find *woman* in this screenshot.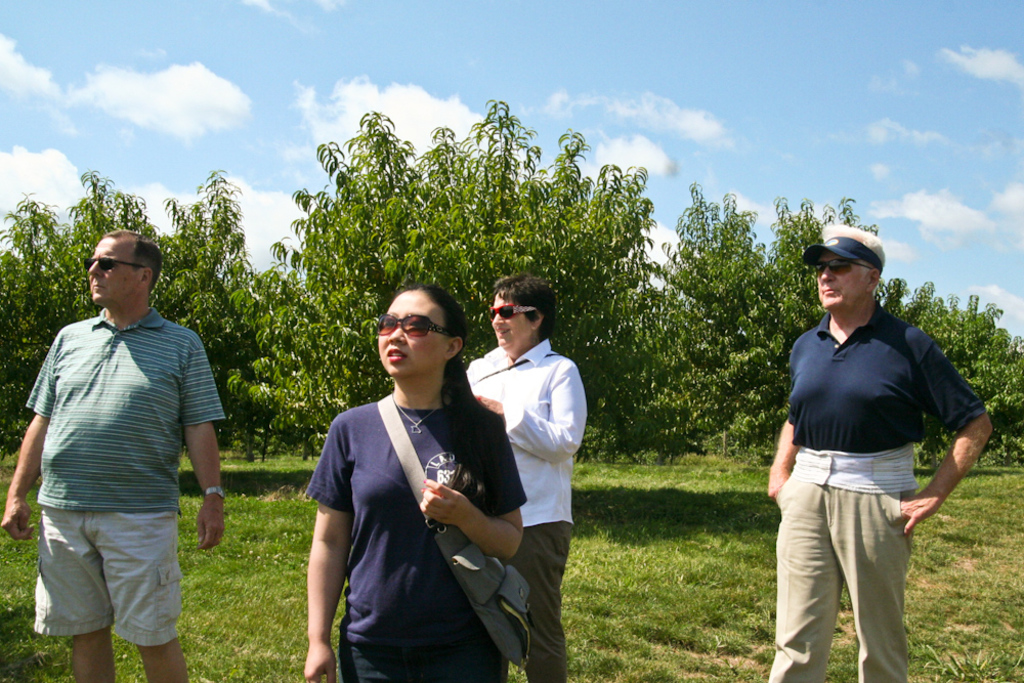
The bounding box for *woman* is bbox=(299, 278, 531, 682).
